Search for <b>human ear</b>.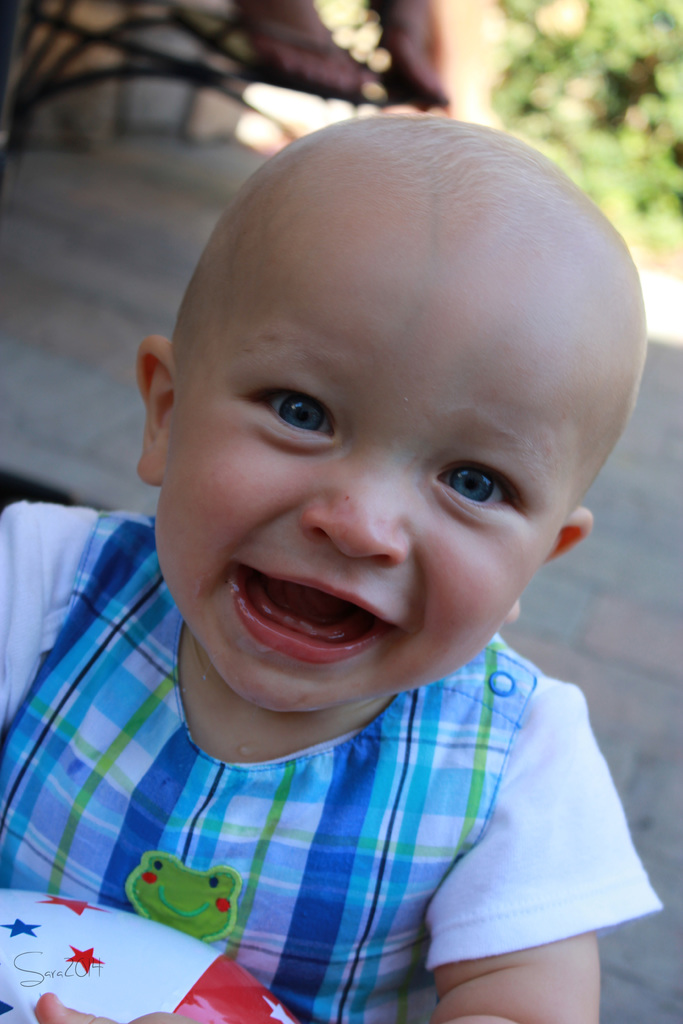
Found at region(136, 333, 181, 481).
